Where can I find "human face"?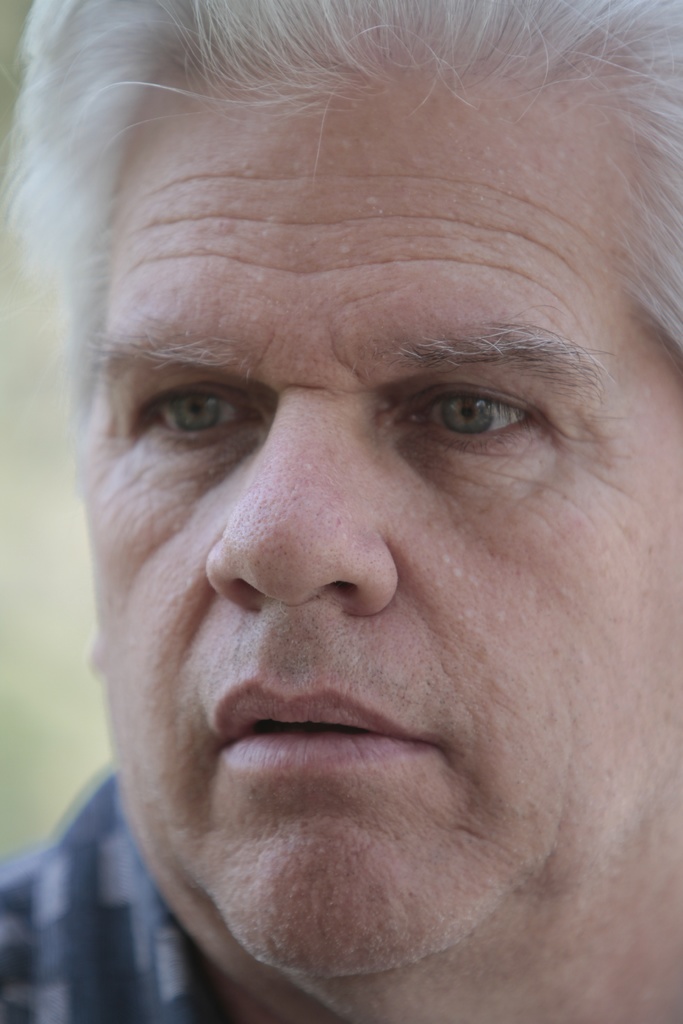
You can find it at 17:0:675:1017.
